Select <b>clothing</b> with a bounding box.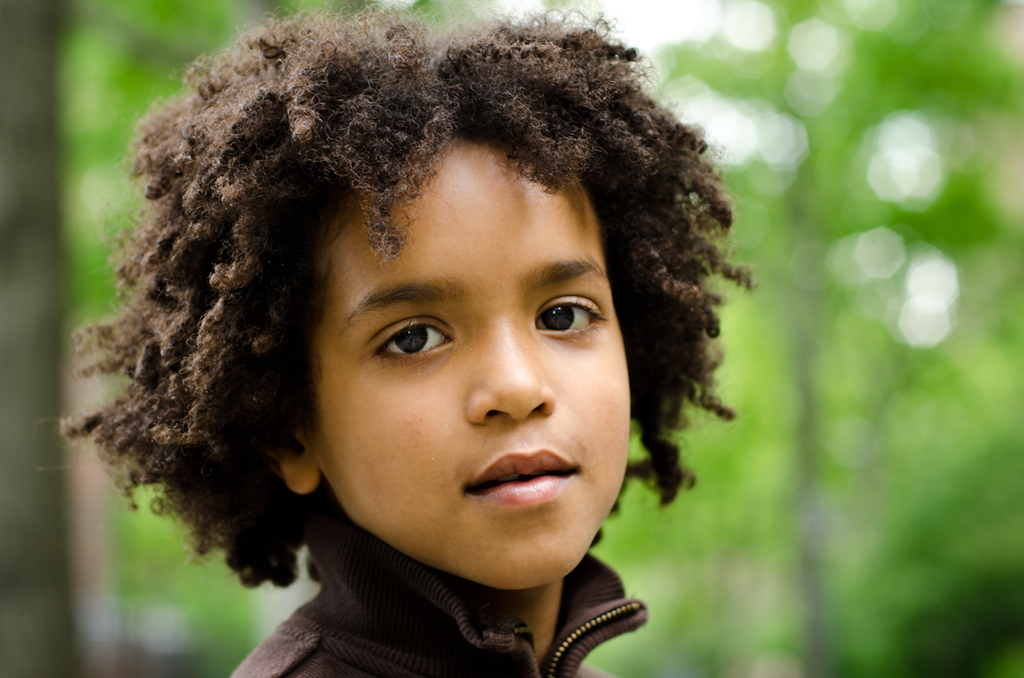
rect(190, 463, 715, 669).
